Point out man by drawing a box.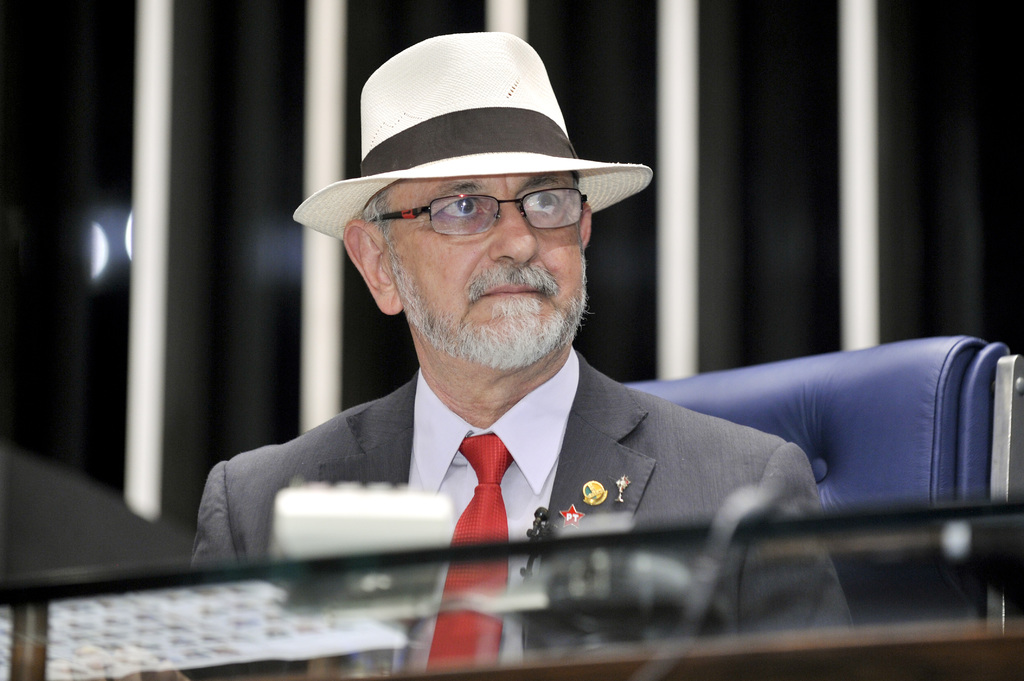
186,26,861,637.
